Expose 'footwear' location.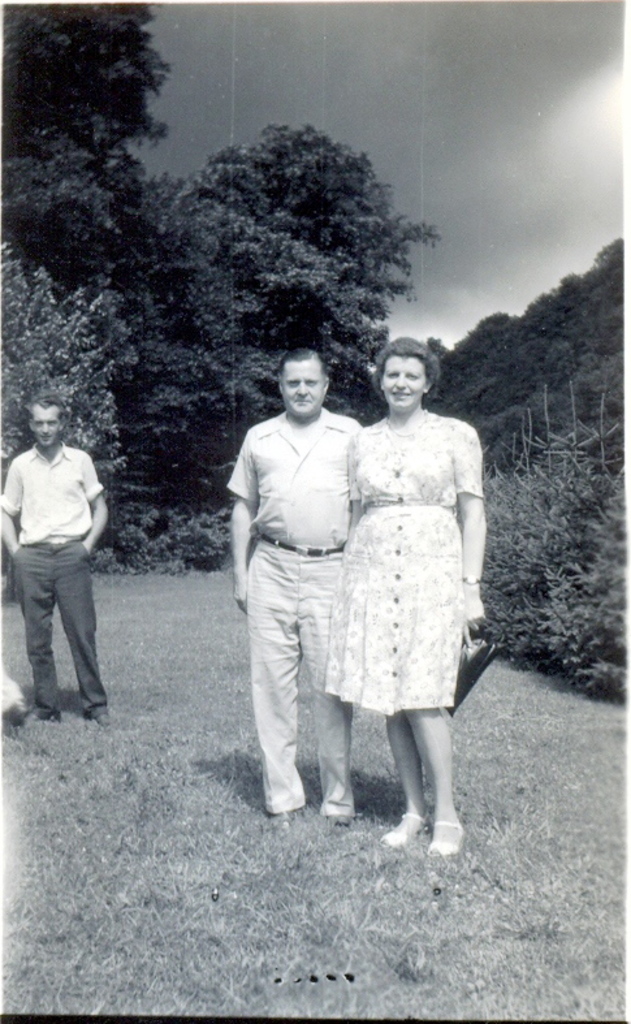
Exposed at region(380, 811, 429, 850).
